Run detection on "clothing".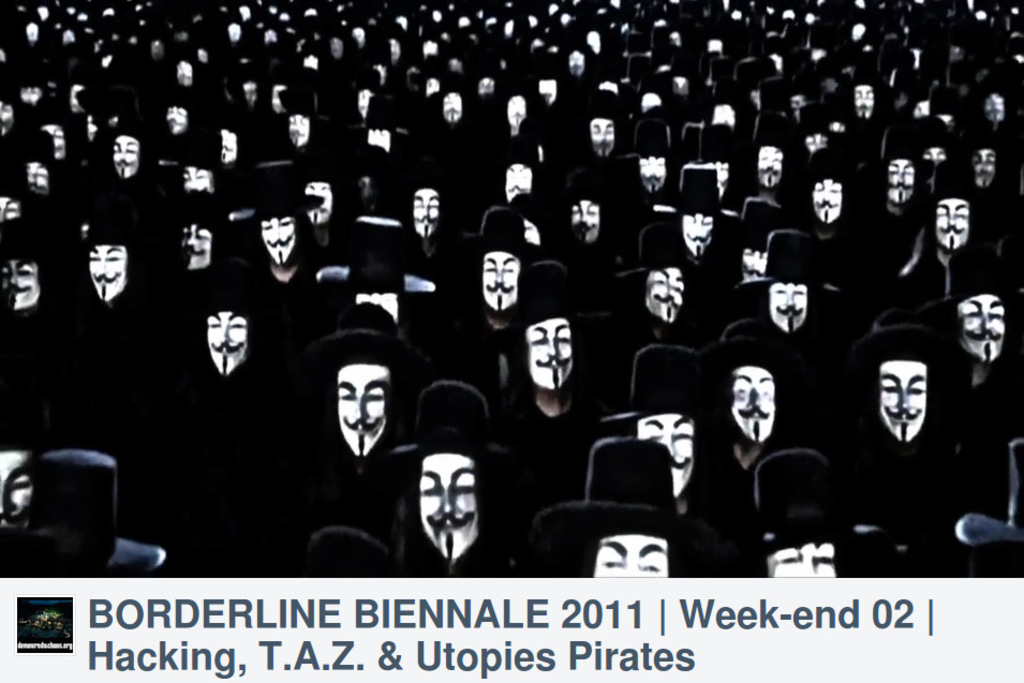
Result: 434/297/546/412.
